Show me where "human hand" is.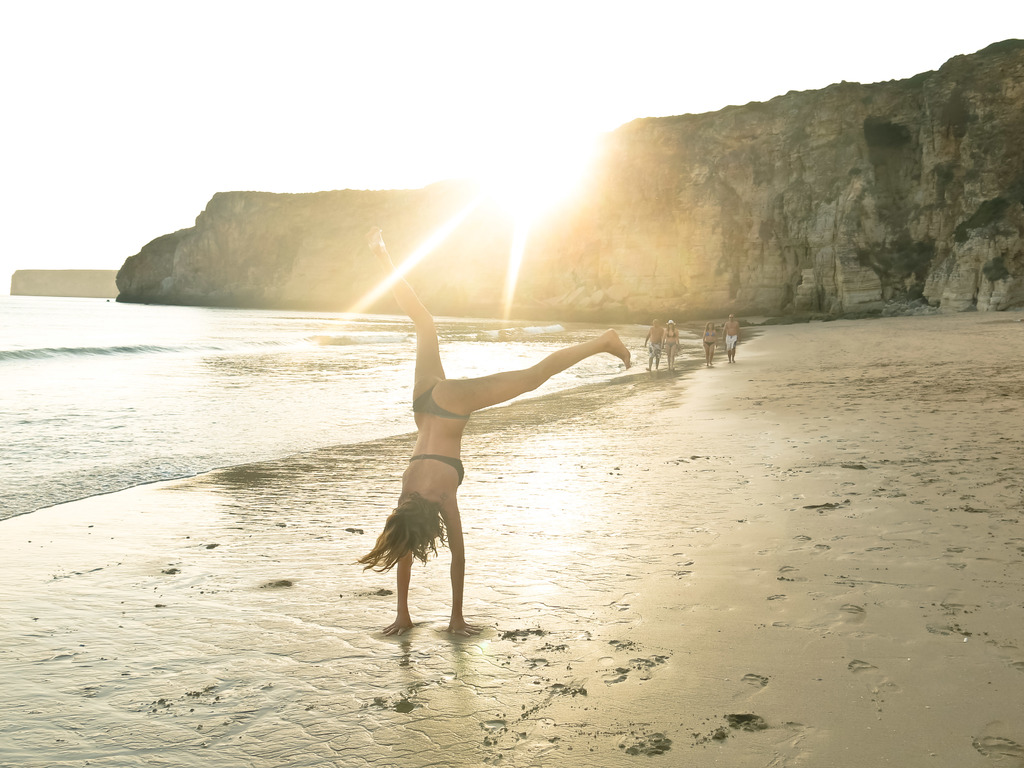
"human hand" is at x1=676, y1=343, x2=682, y2=348.
